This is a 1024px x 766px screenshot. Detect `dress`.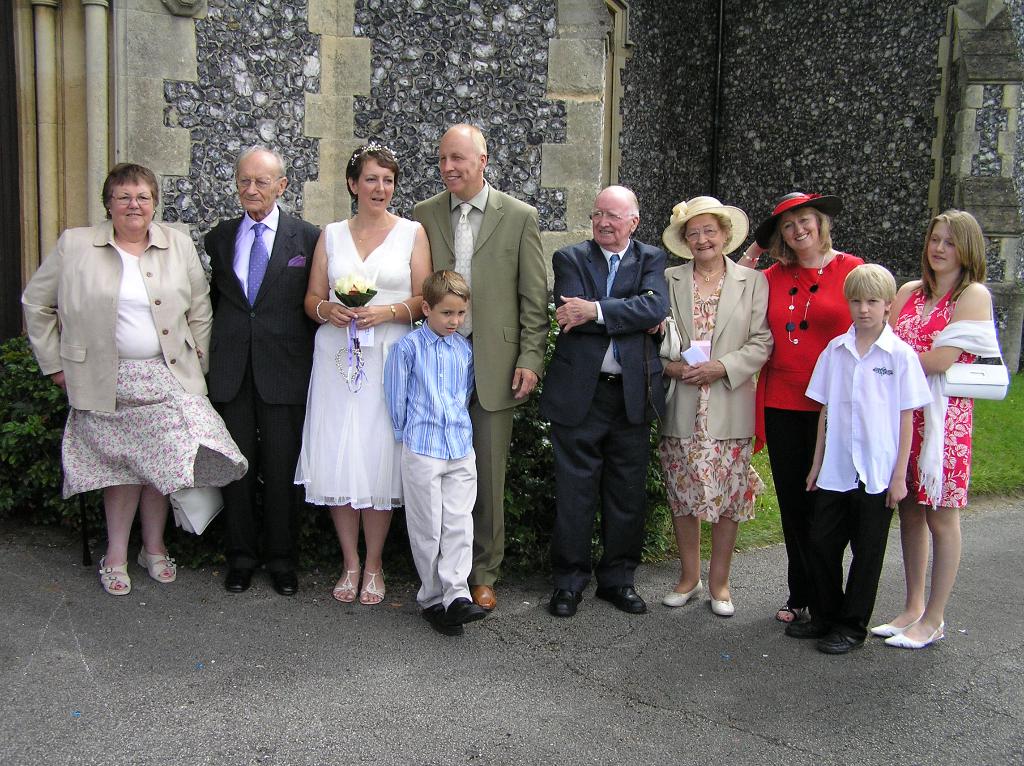
890, 282, 973, 506.
